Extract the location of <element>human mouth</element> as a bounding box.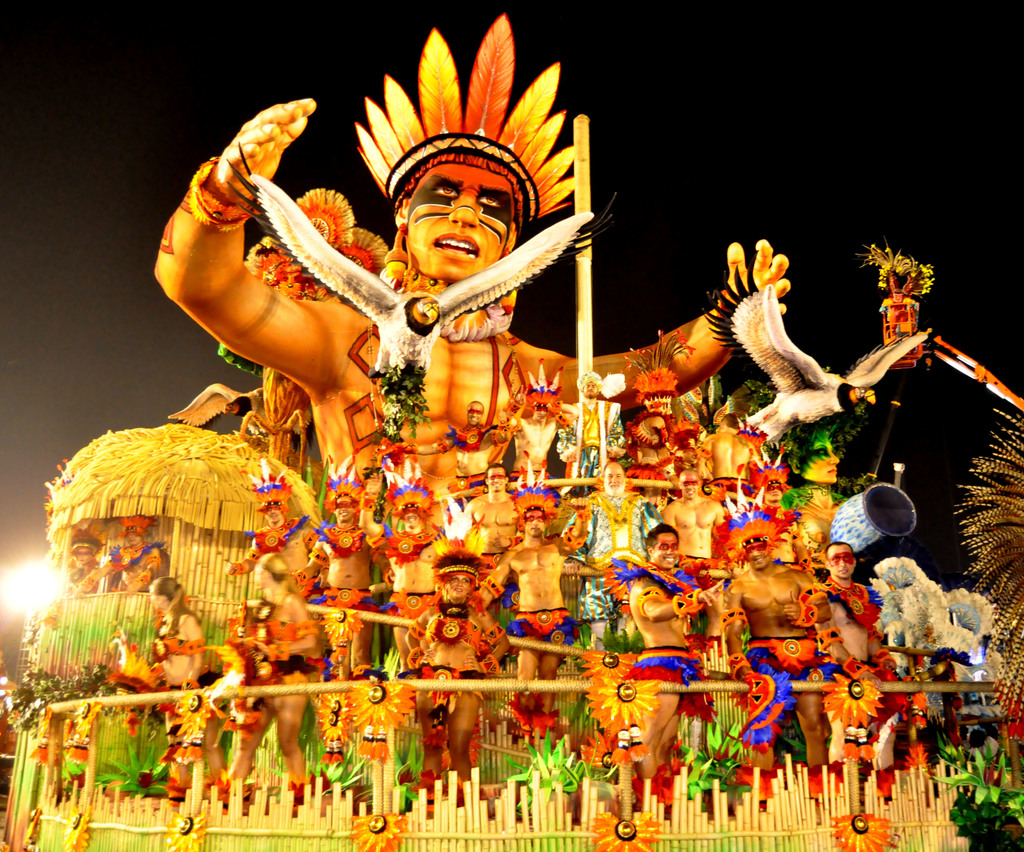
(left=407, top=517, right=416, bottom=523).
